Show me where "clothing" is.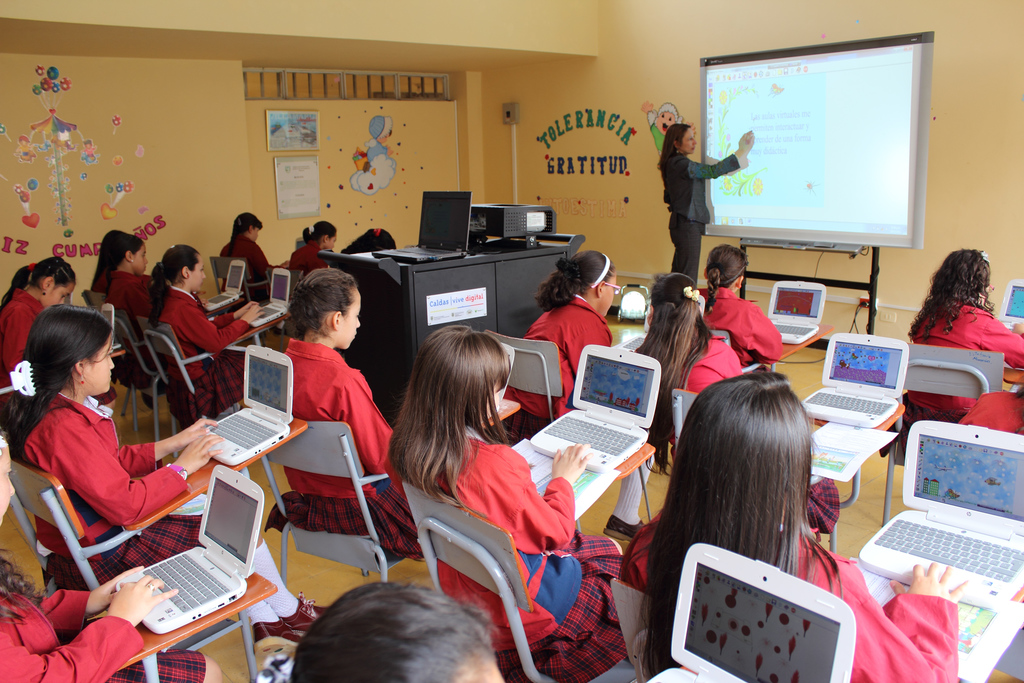
"clothing" is at rect(285, 234, 331, 269).
